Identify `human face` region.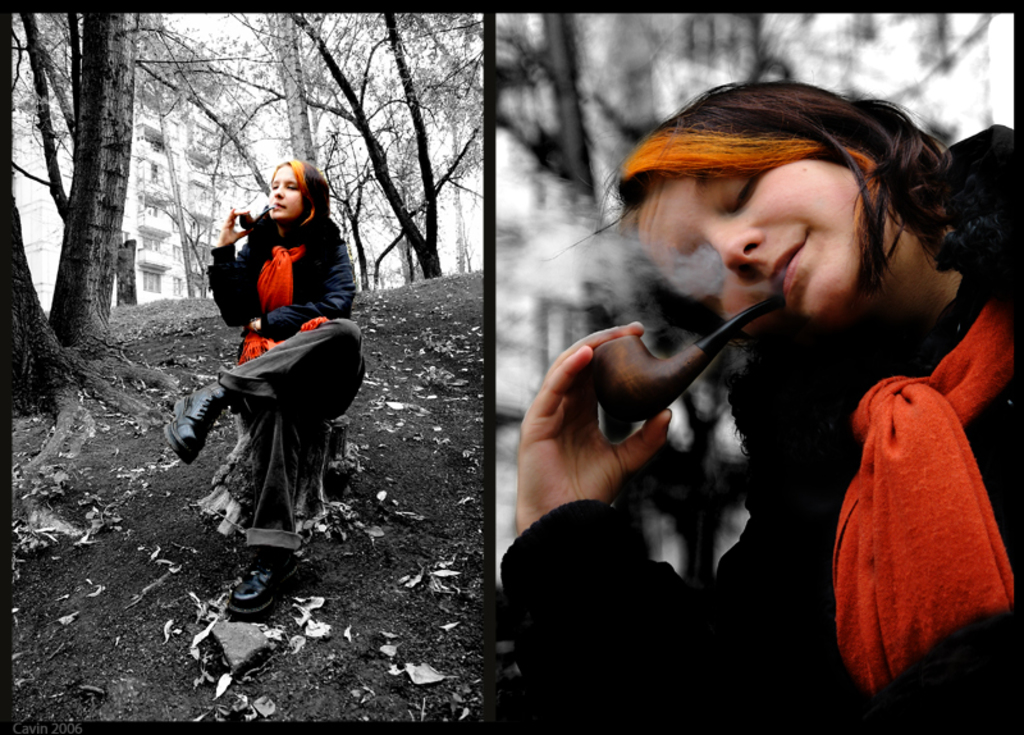
Region: (left=268, top=163, right=302, bottom=222).
